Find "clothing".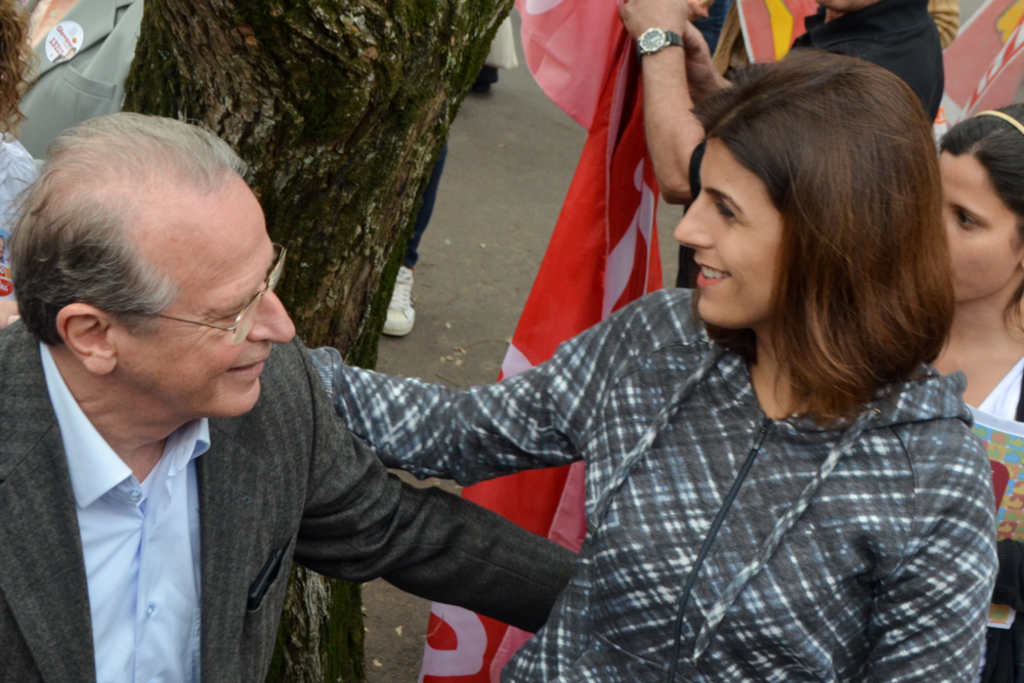
l=980, t=362, r=1023, b=682.
